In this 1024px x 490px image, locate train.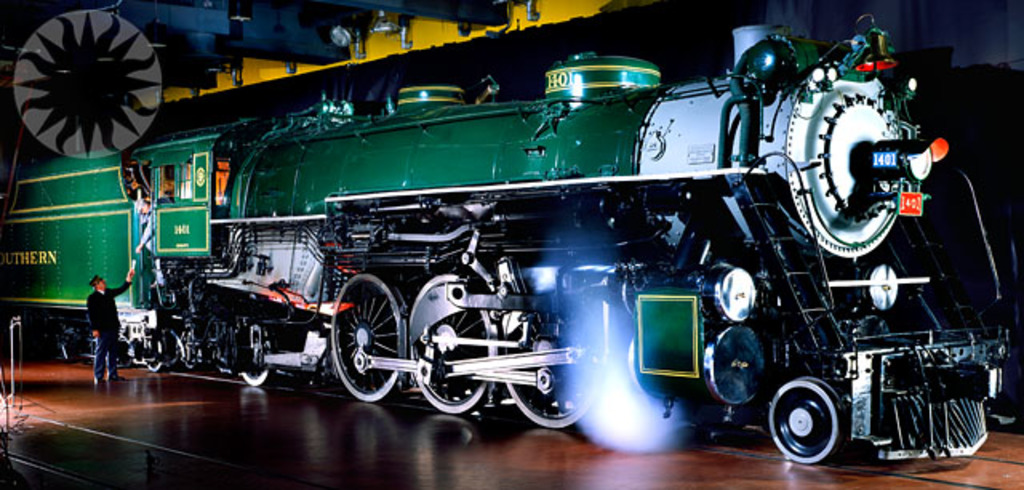
Bounding box: detection(0, 13, 1013, 460).
